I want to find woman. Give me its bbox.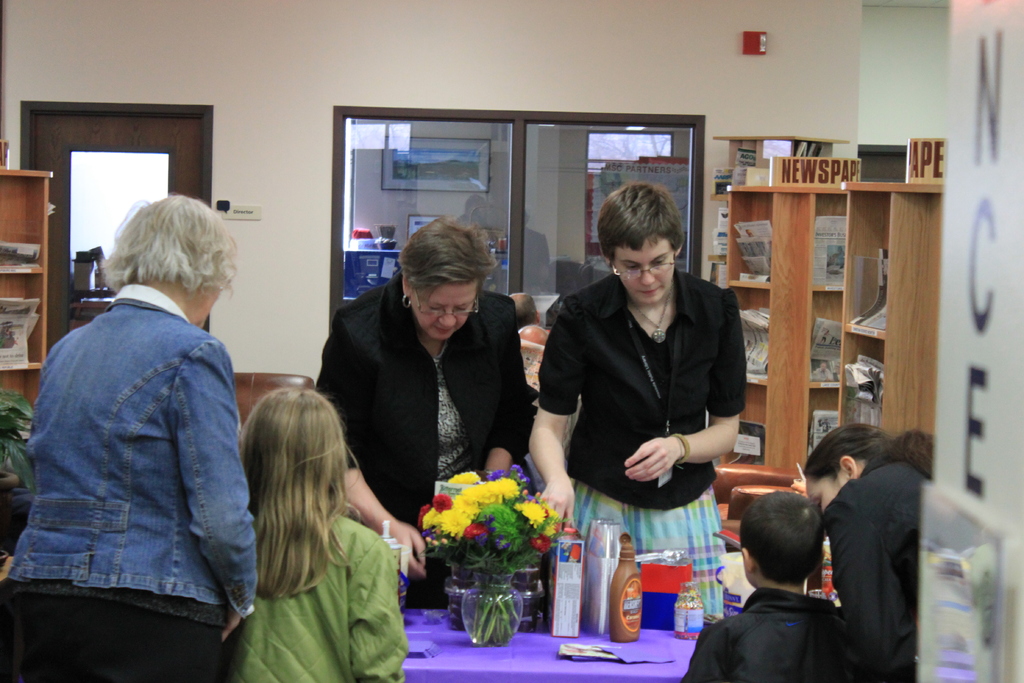
bbox(525, 180, 751, 568).
